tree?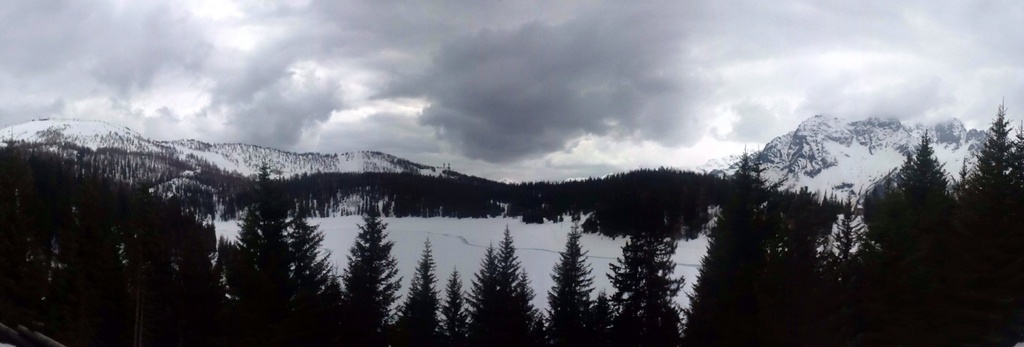
pyautogui.locateOnScreen(610, 207, 683, 346)
